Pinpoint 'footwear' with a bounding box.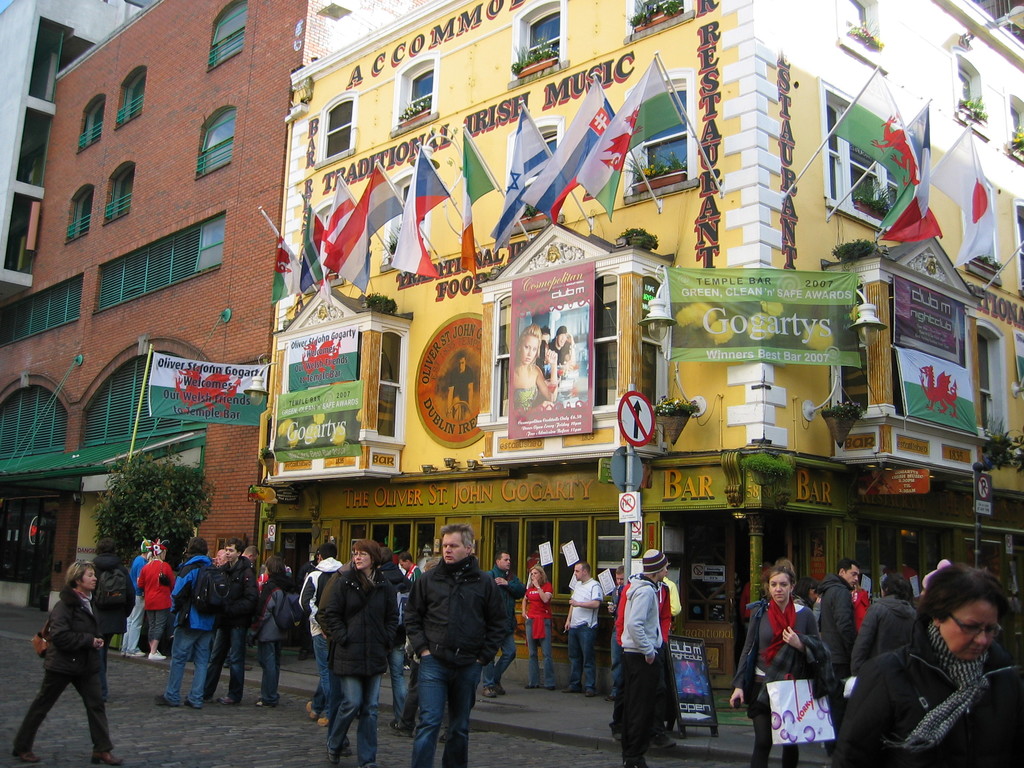
[609,725,621,739].
